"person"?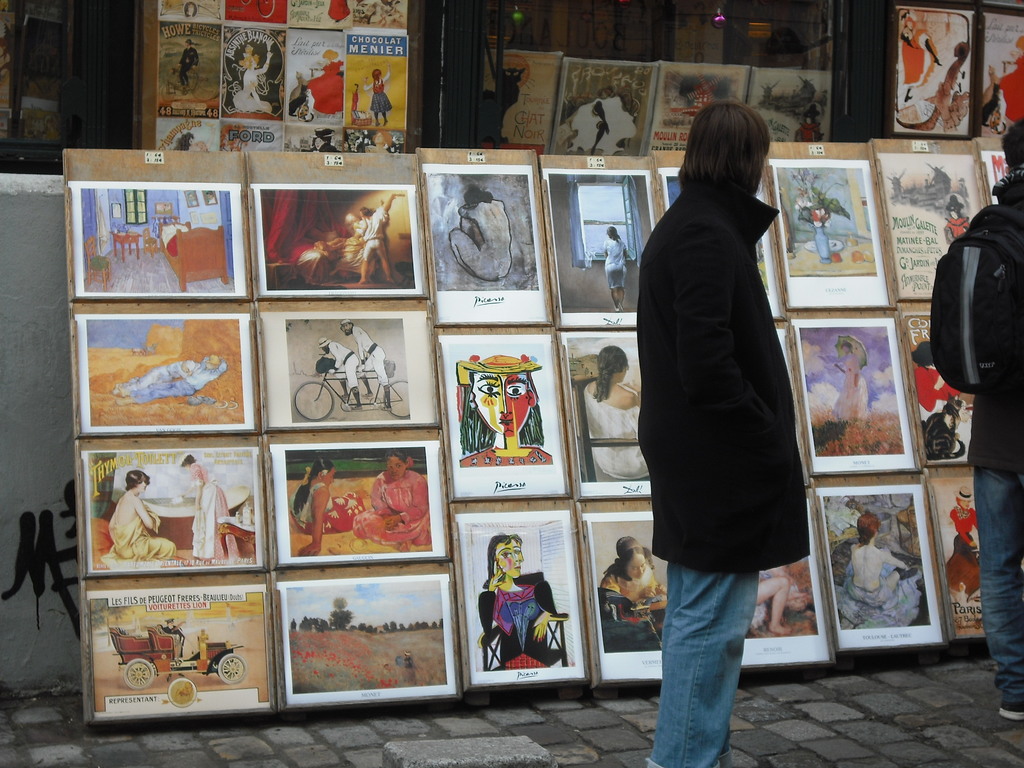
box=[600, 224, 634, 310]
